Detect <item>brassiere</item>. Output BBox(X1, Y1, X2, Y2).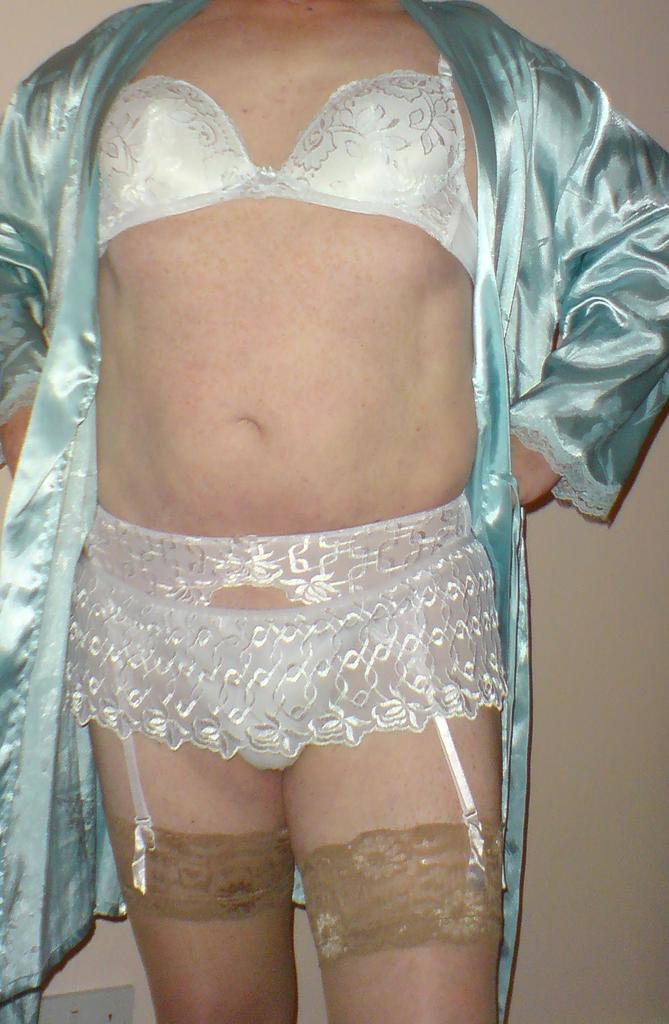
BBox(92, 49, 490, 291).
